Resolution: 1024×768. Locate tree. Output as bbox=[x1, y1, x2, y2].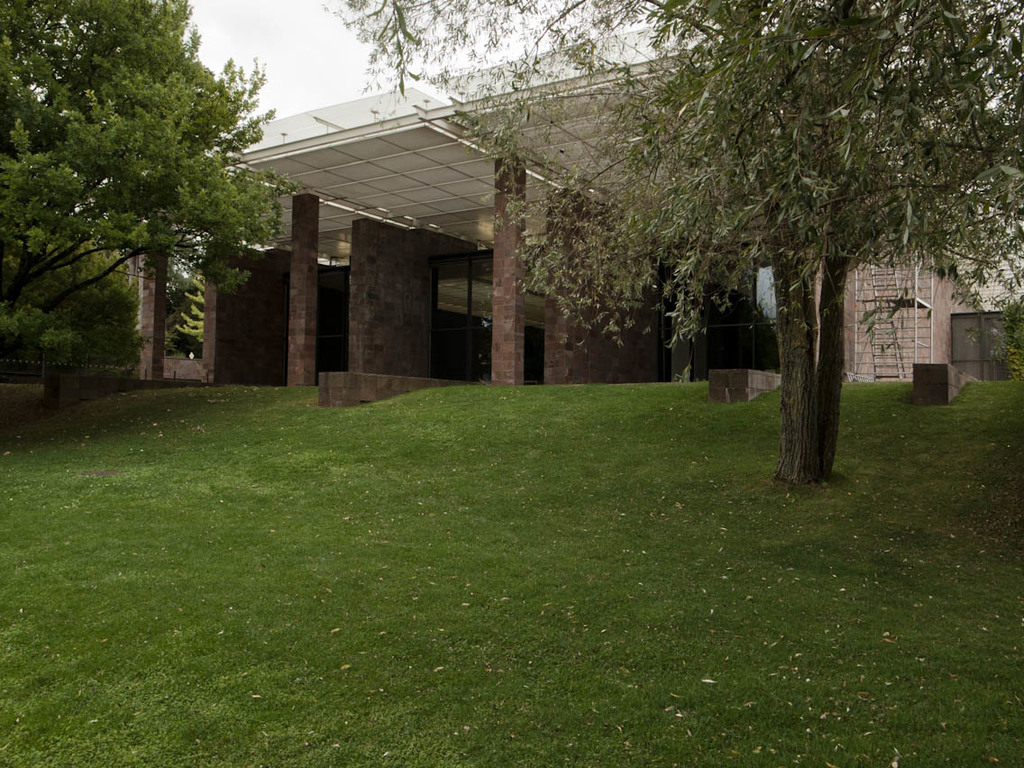
bbox=[28, 0, 273, 439].
